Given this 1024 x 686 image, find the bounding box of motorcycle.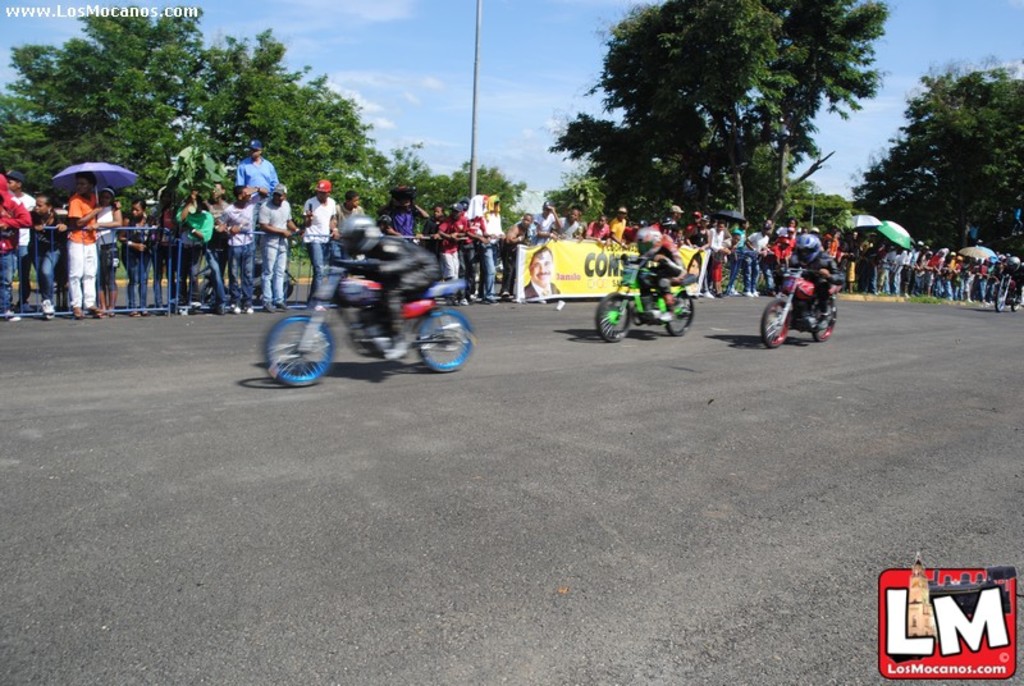
(left=996, top=269, right=1023, bottom=311).
